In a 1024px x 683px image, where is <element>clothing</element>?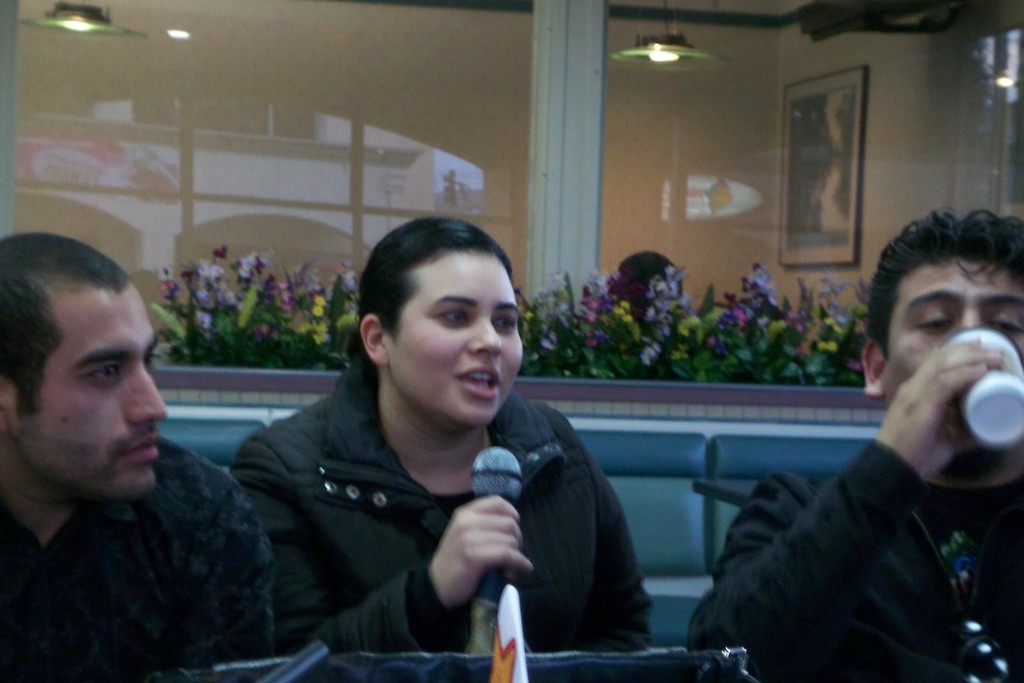
[684,438,1023,682].
